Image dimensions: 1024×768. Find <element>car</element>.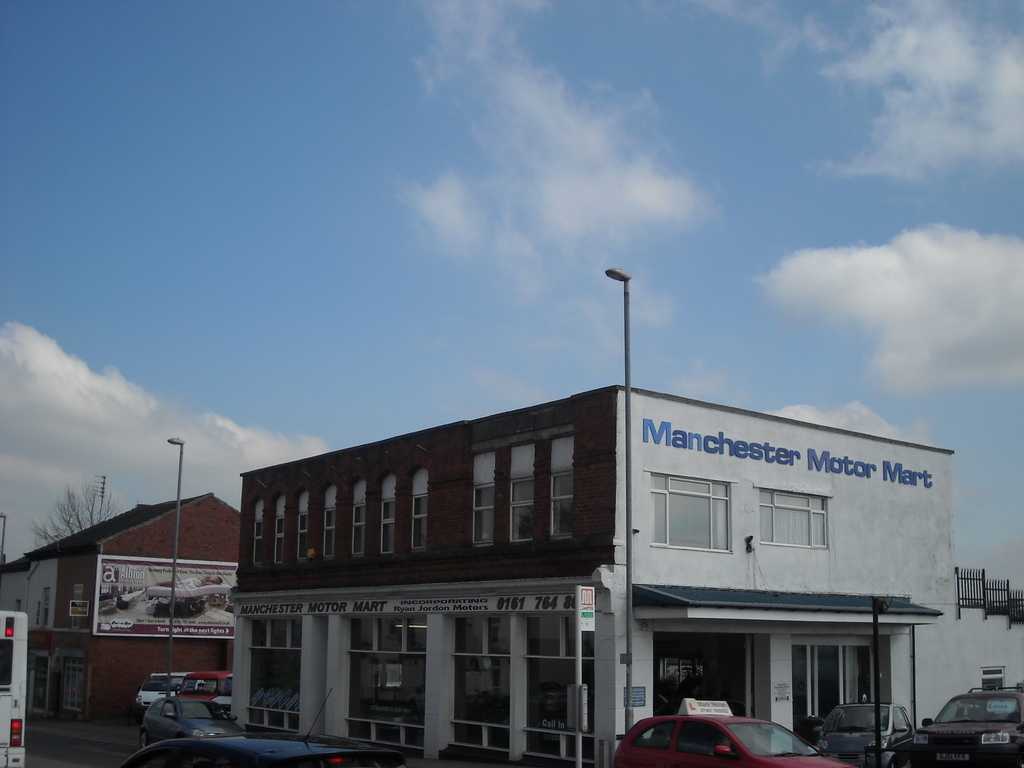
crop(607, 695, 845, 767).
